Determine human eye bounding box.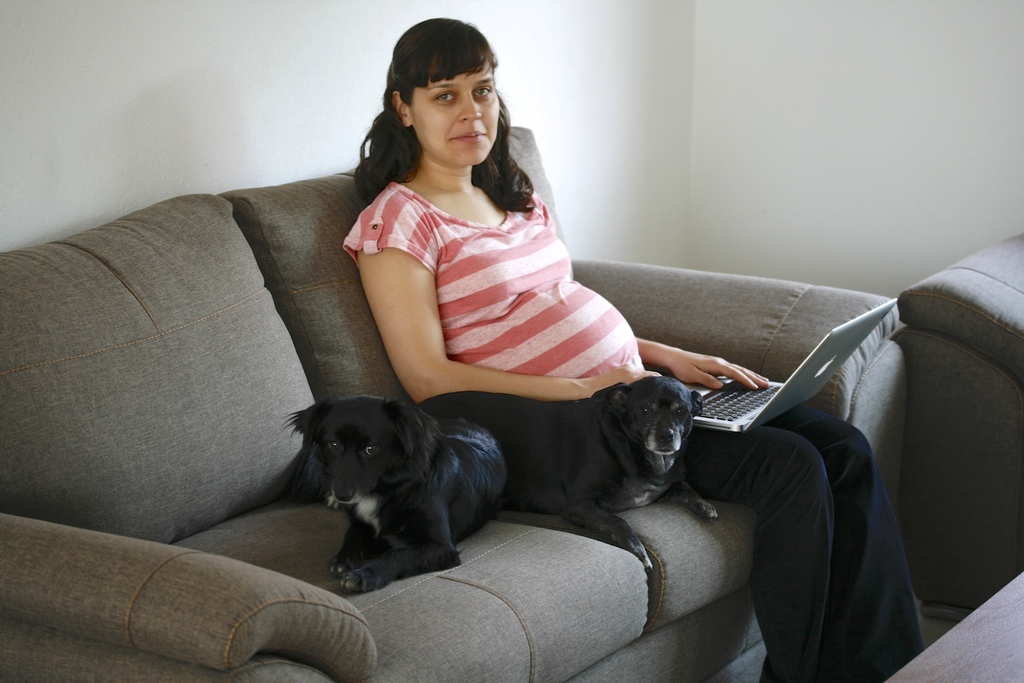
Determined: bbox=(435, 87, 458, 107).
